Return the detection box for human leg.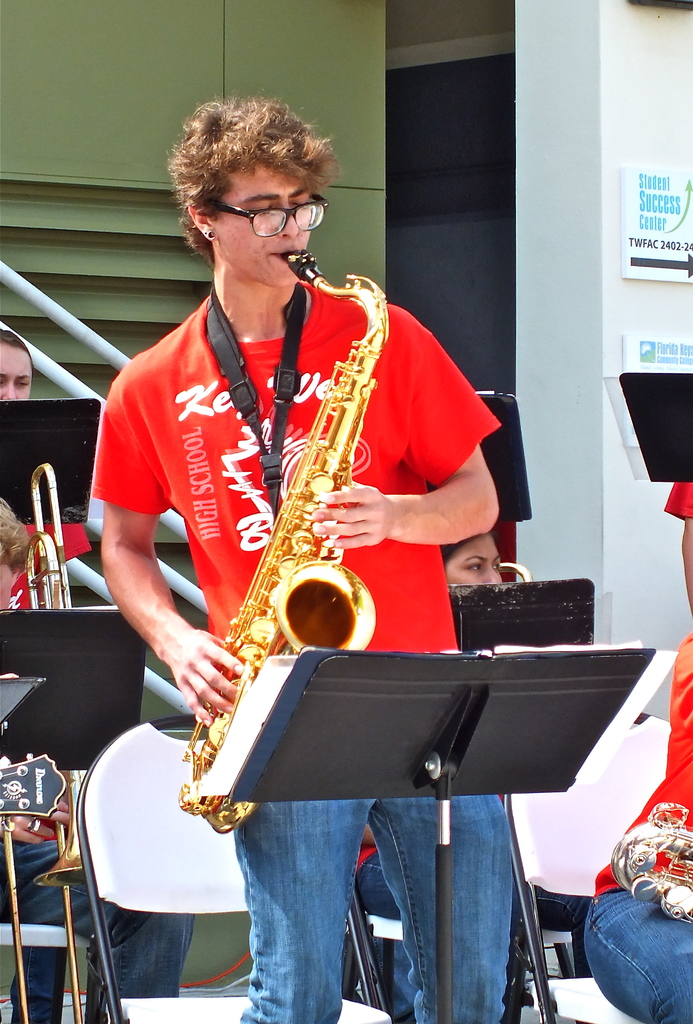
select_region(365, 798, 512, 1023).
